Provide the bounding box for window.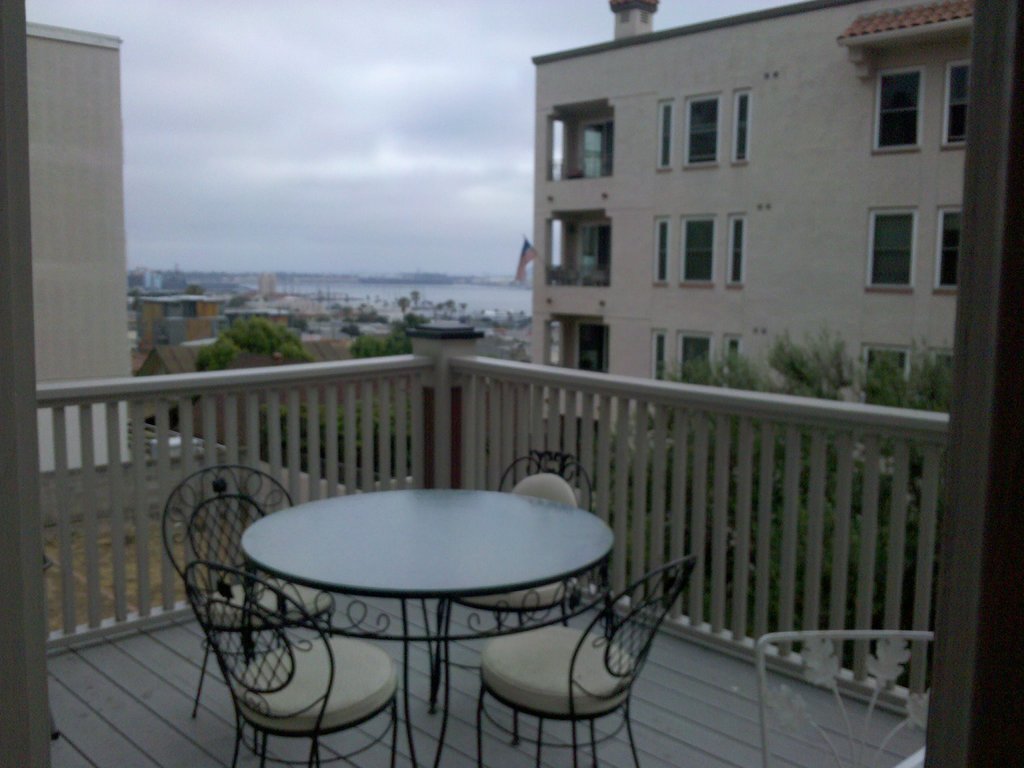
726:209:746:288.
